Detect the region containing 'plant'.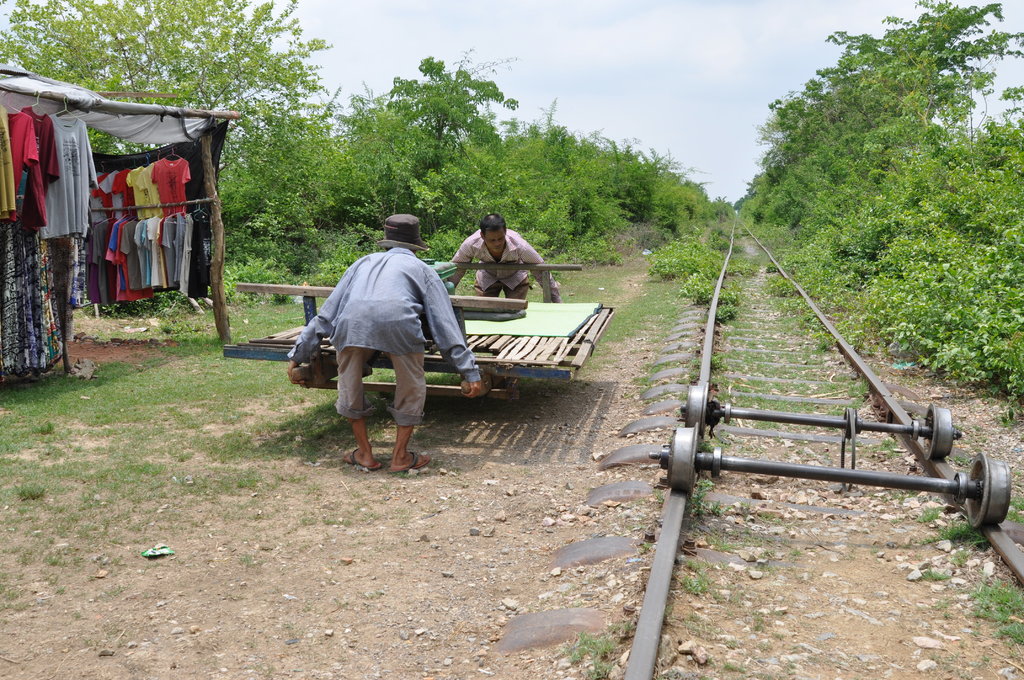
detection(719, 93, 1023, 429).
